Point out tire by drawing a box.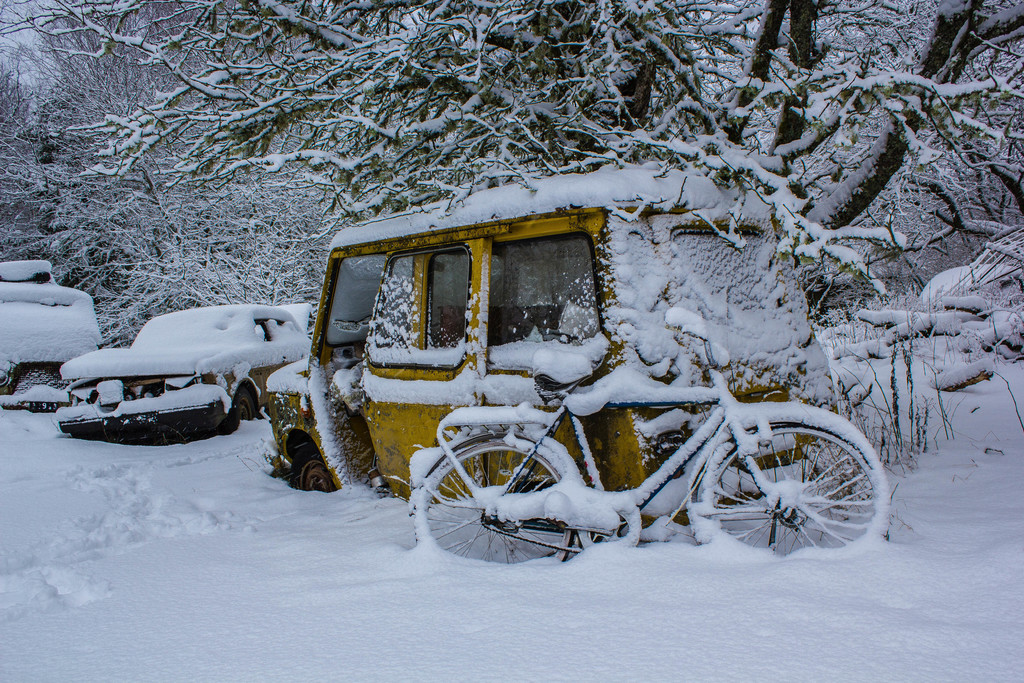
412:437:581:573.
